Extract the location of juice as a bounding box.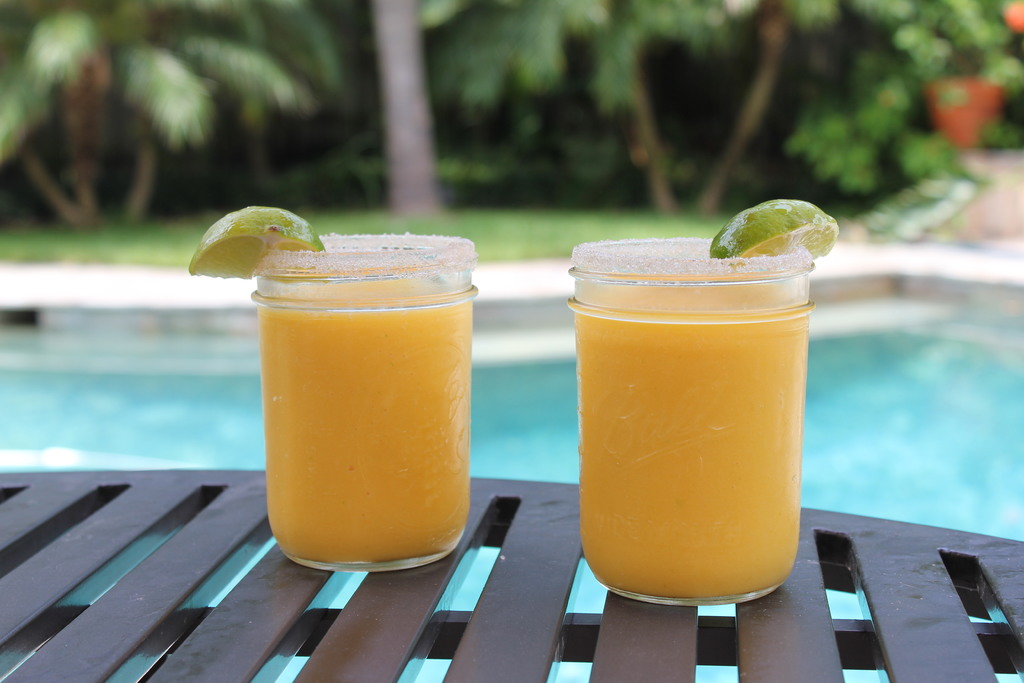
BBox(254, 273, 474, 564).
